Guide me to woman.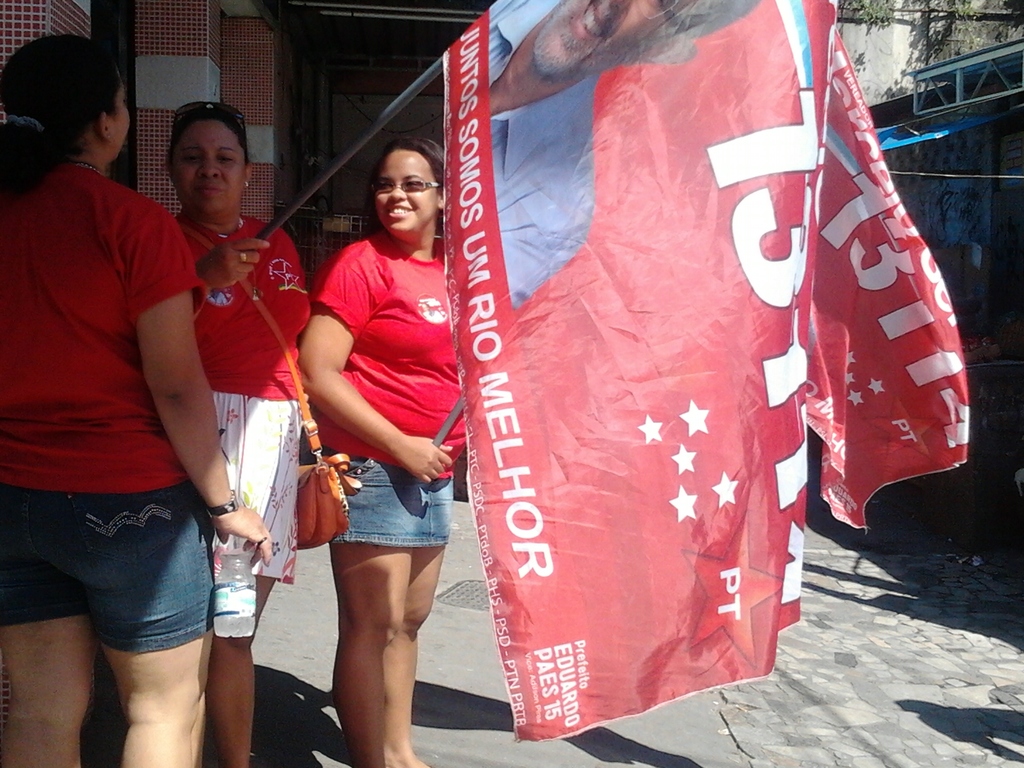
Guidance: {"x1": 174, "y1": 106, "x2": 312, "y2": 767}.
